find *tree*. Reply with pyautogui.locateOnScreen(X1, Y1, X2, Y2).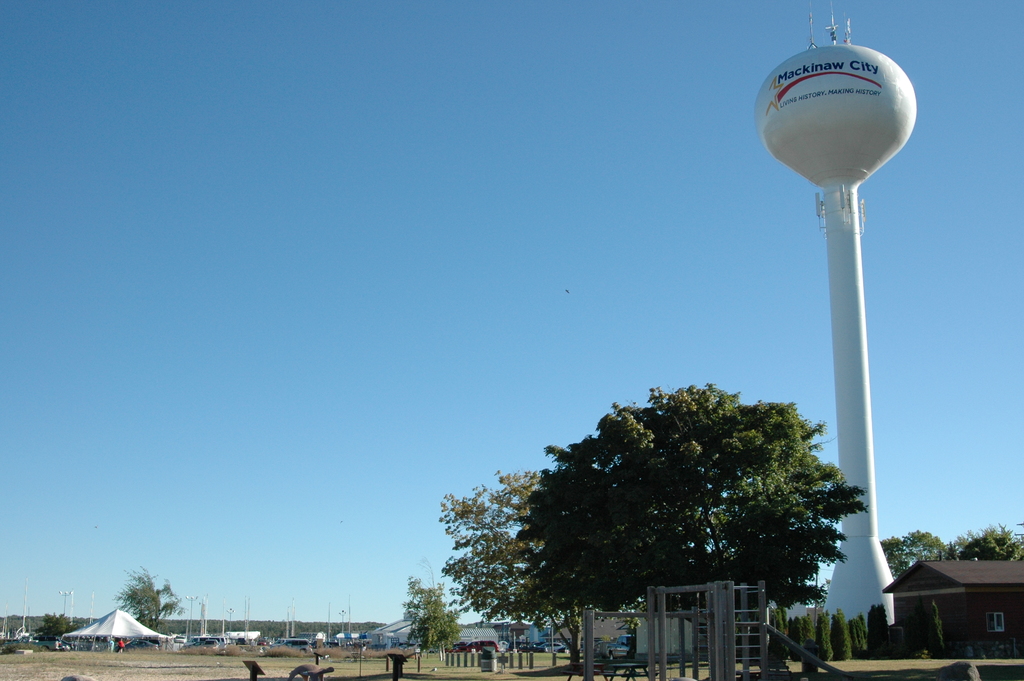
pyautogui.locateOnScreen(876, 530, 959, 582).
